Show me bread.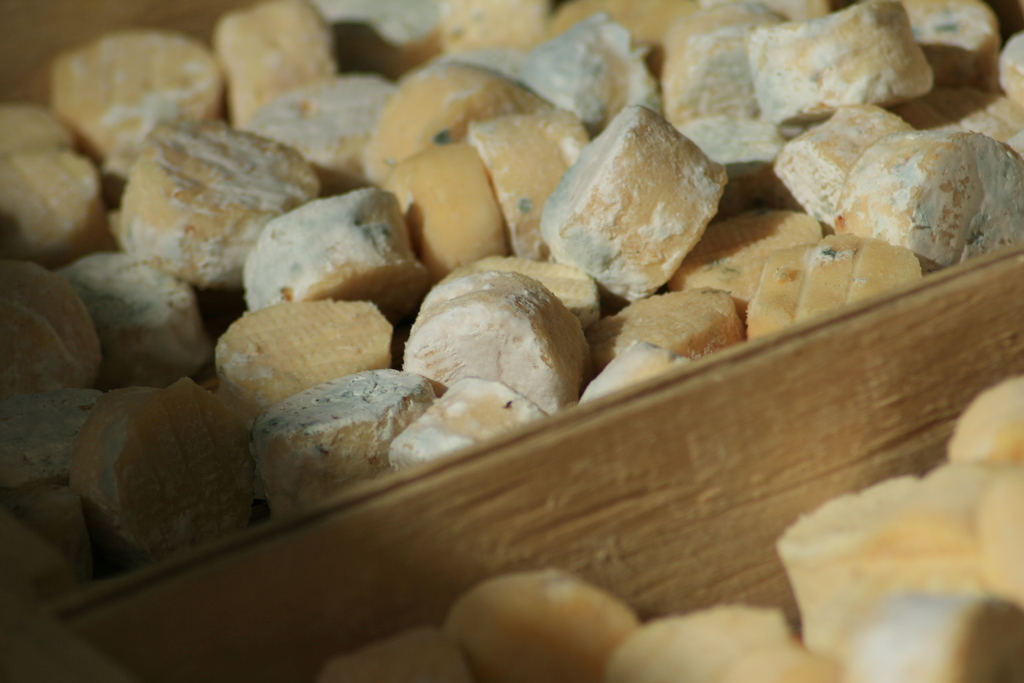
bread is here: region(542, 104, 725, 288).
